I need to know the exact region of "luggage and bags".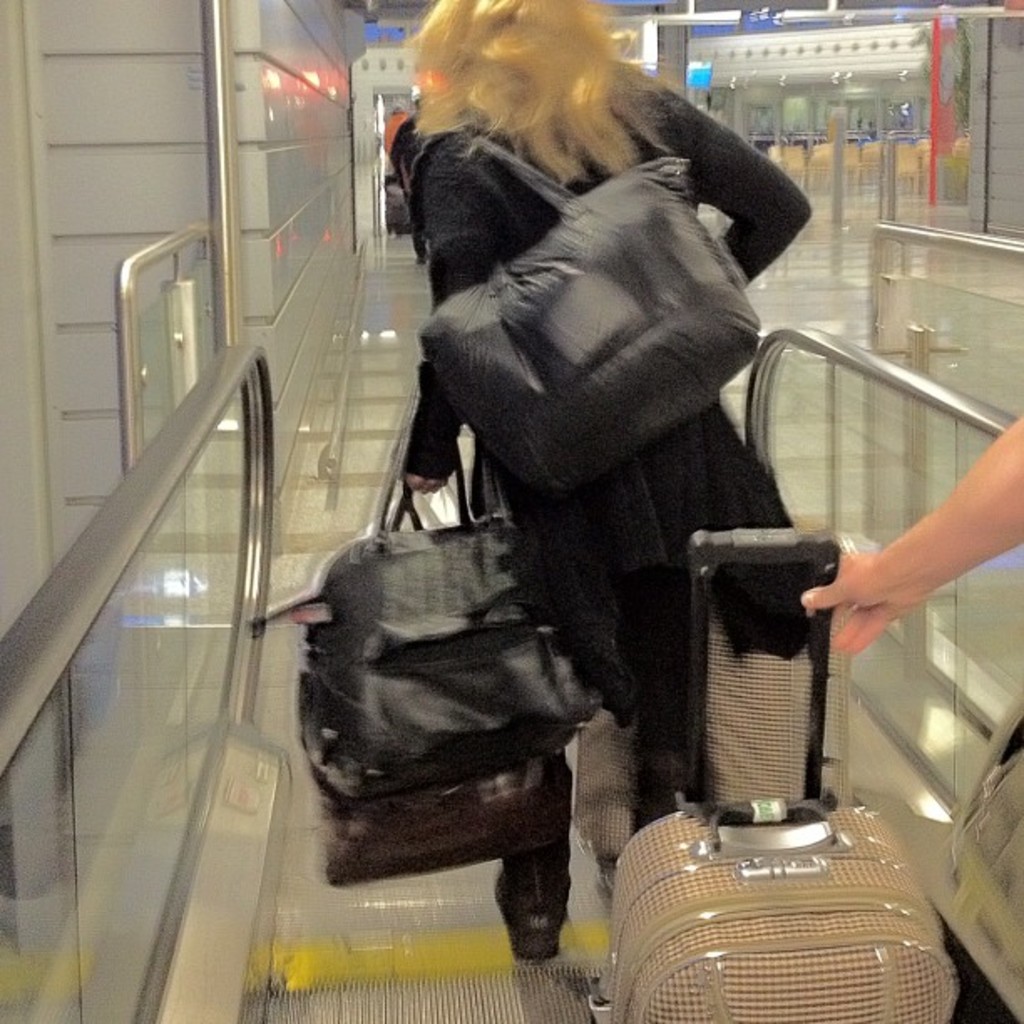
Region: <bbox>418, 141, 765, 497</bbox>.
